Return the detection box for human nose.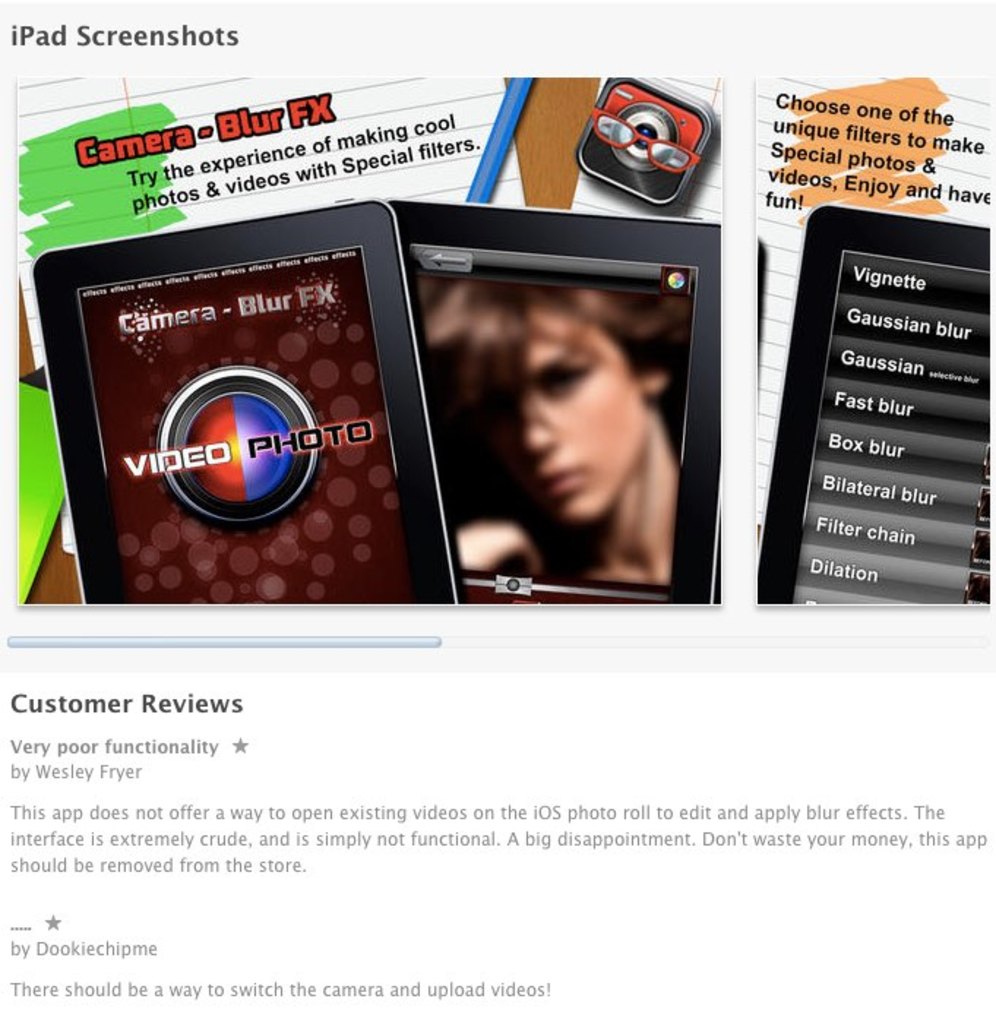
{"left": 522, "top": 399, "right": 560, "bottom": 451}.
